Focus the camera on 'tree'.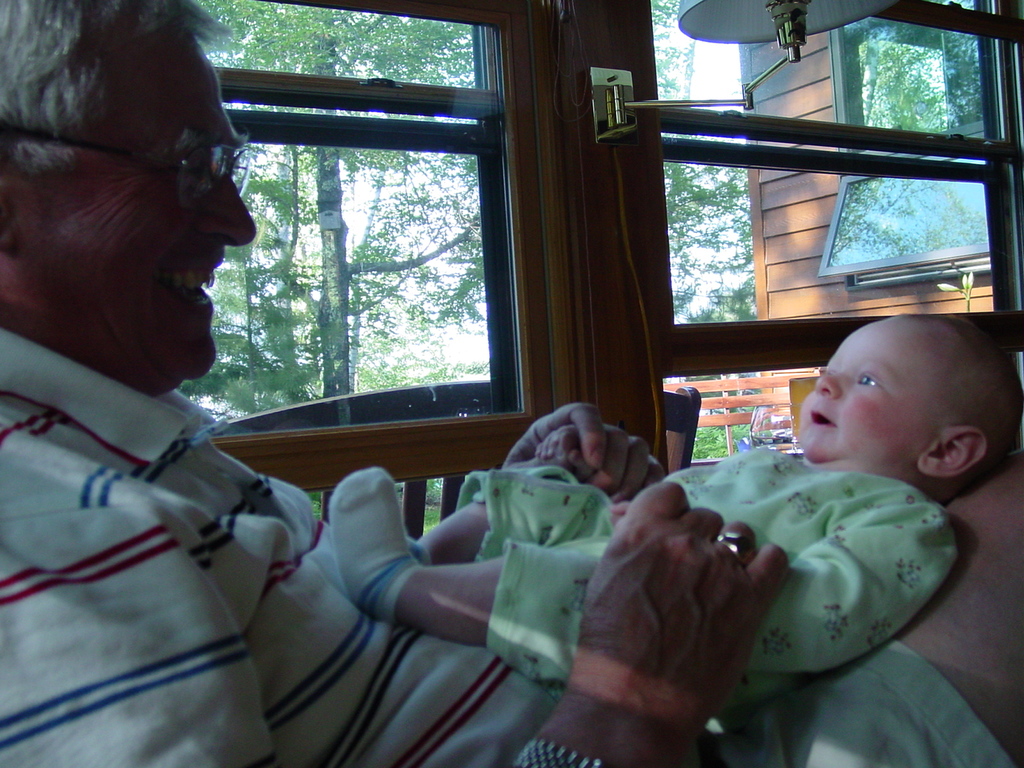
Focus region: detection(658, 0, 985, 326).
